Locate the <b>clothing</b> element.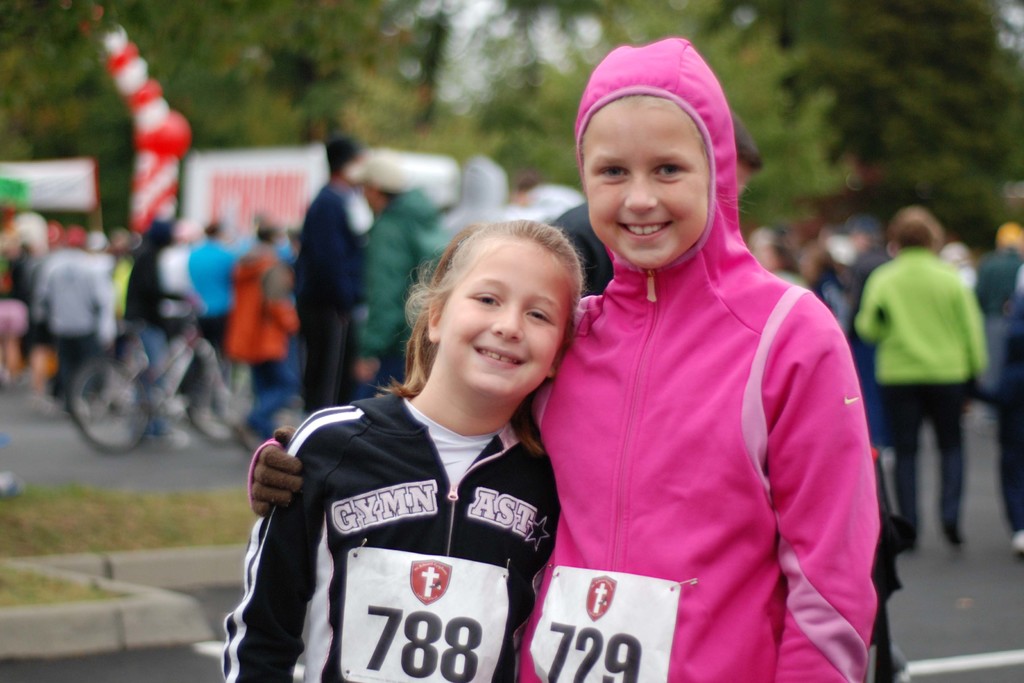
Element bbox: [x1=32, y1=244, x2=120, y2=392].
